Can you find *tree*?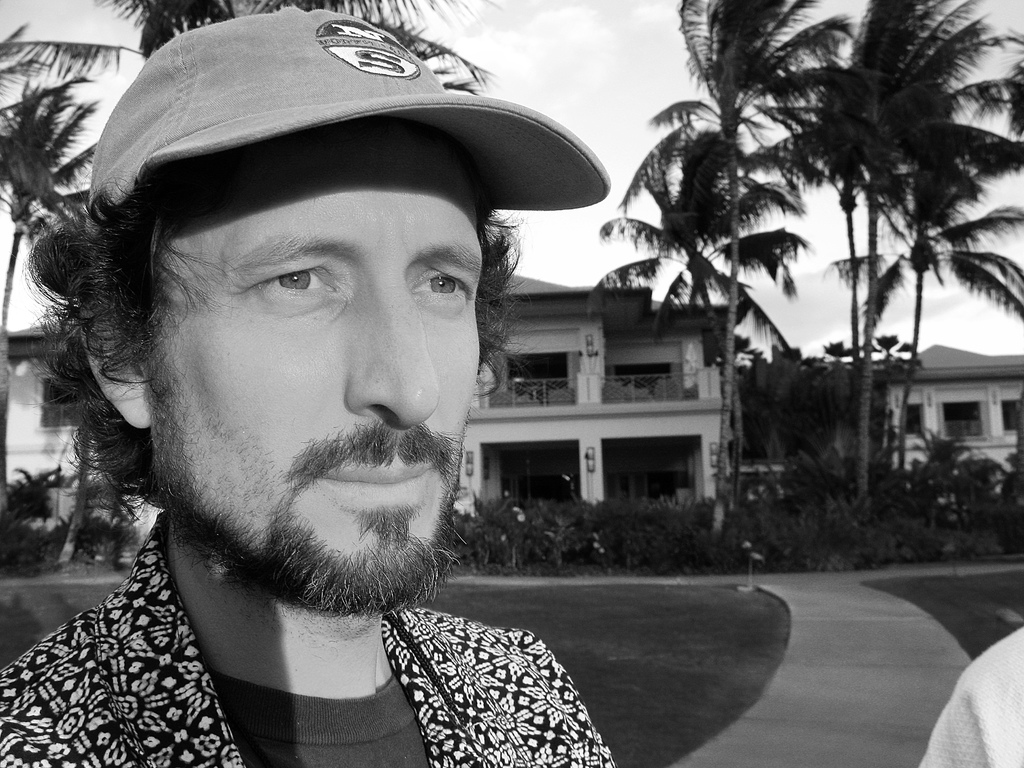
Yes, bounding box: box(0, 16, 141, 570).
